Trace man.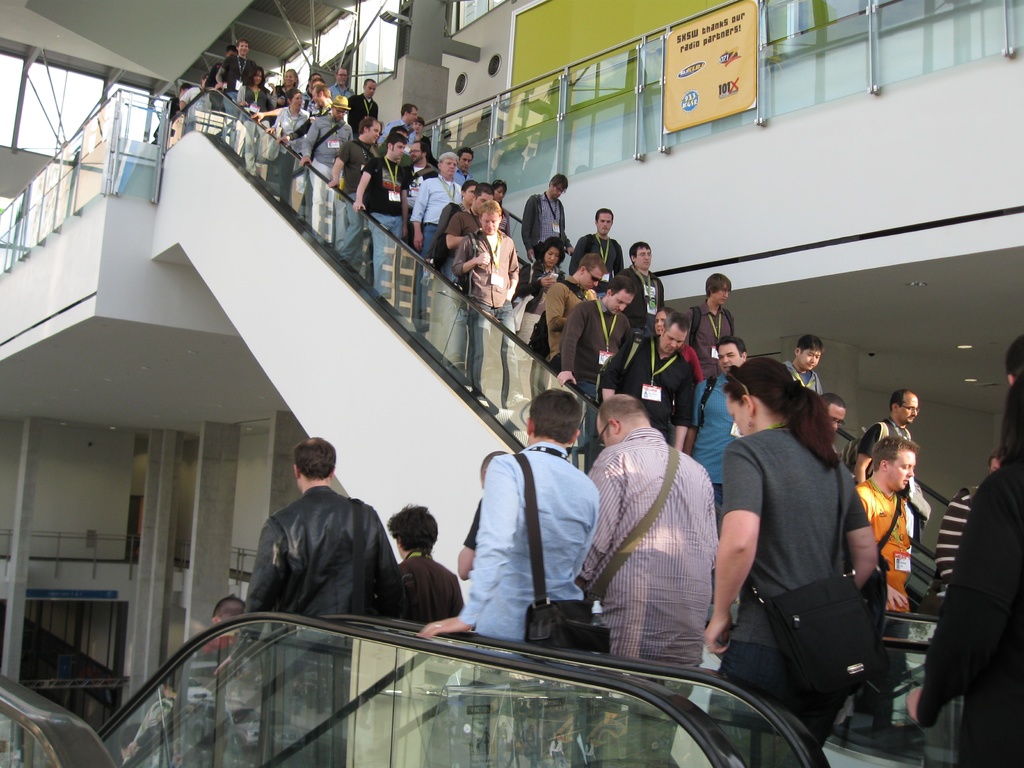
Traced to {"x1": 599, "y1": 314, "x2": 692, "y2": 454}.
